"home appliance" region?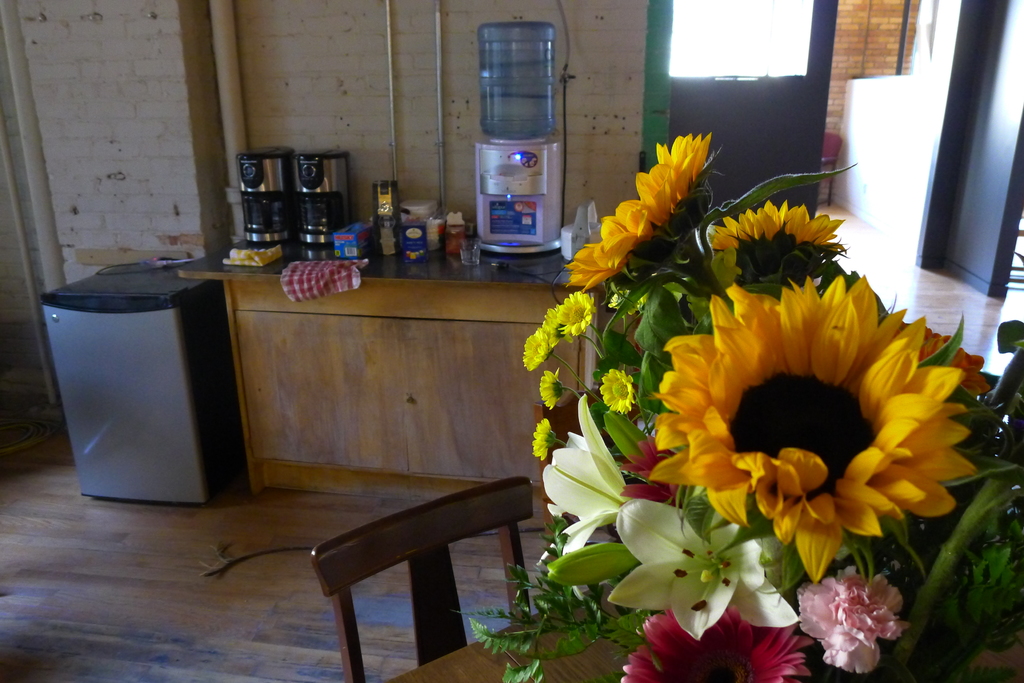
[left=477, top=140, right=565, bottom=258]
